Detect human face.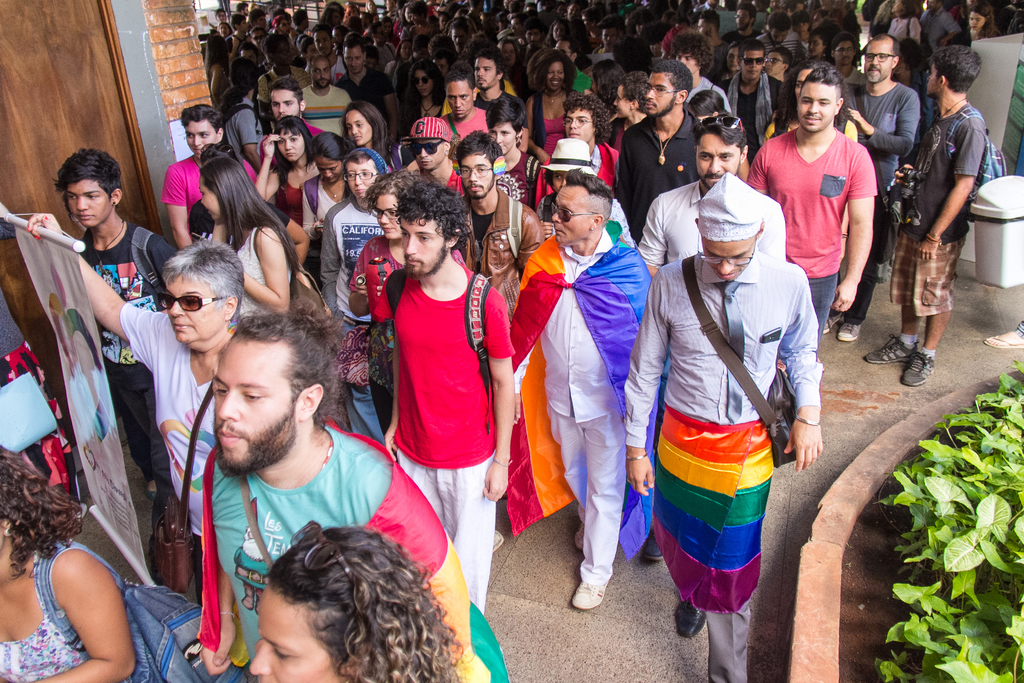
Detected at {"left": 310, "top": 59, "right": 330, "bottom": 86}.
